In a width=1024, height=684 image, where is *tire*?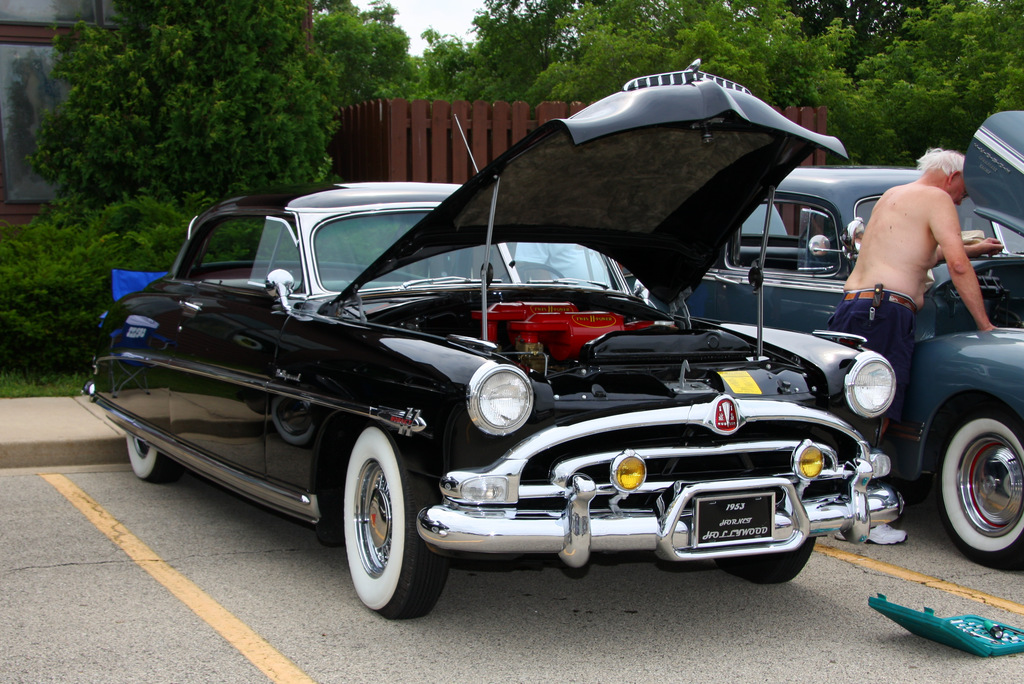
[x1=122, y1=432, x2=180, y2=484].
